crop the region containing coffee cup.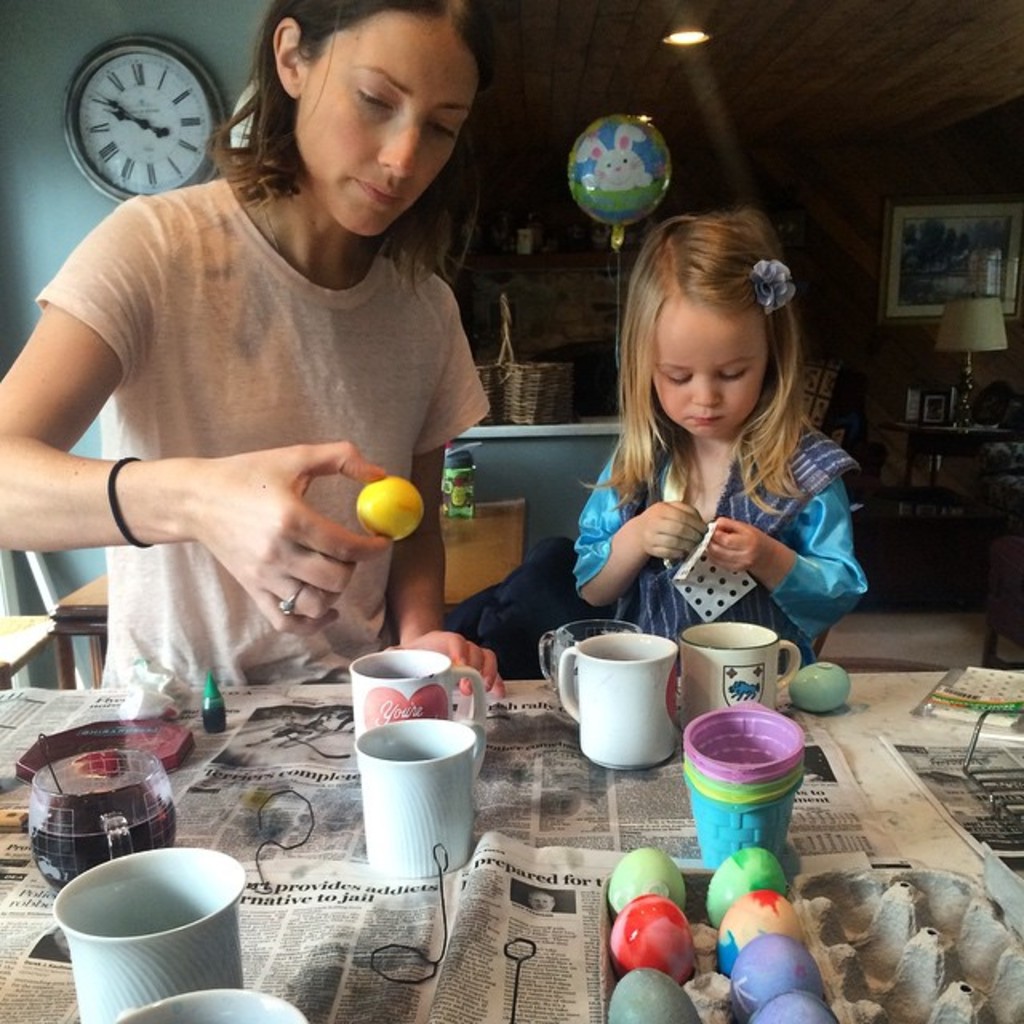
Crop region: [536, 616, 643, 717].
